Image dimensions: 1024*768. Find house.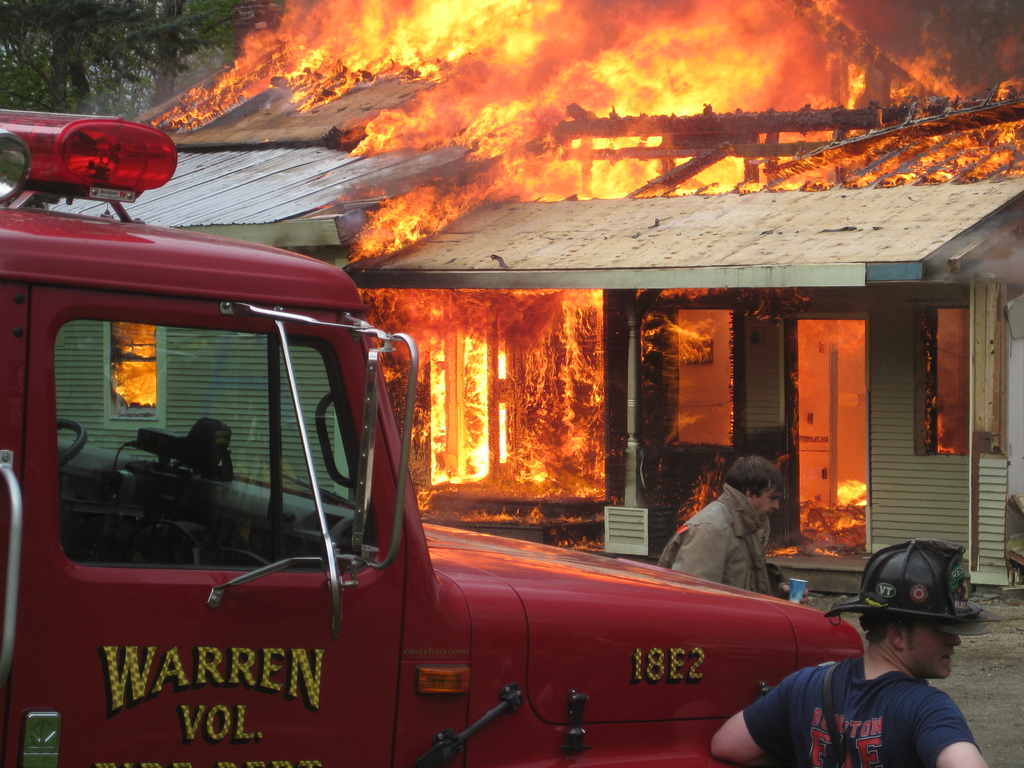
<box>35,0,1023,611</box>.
